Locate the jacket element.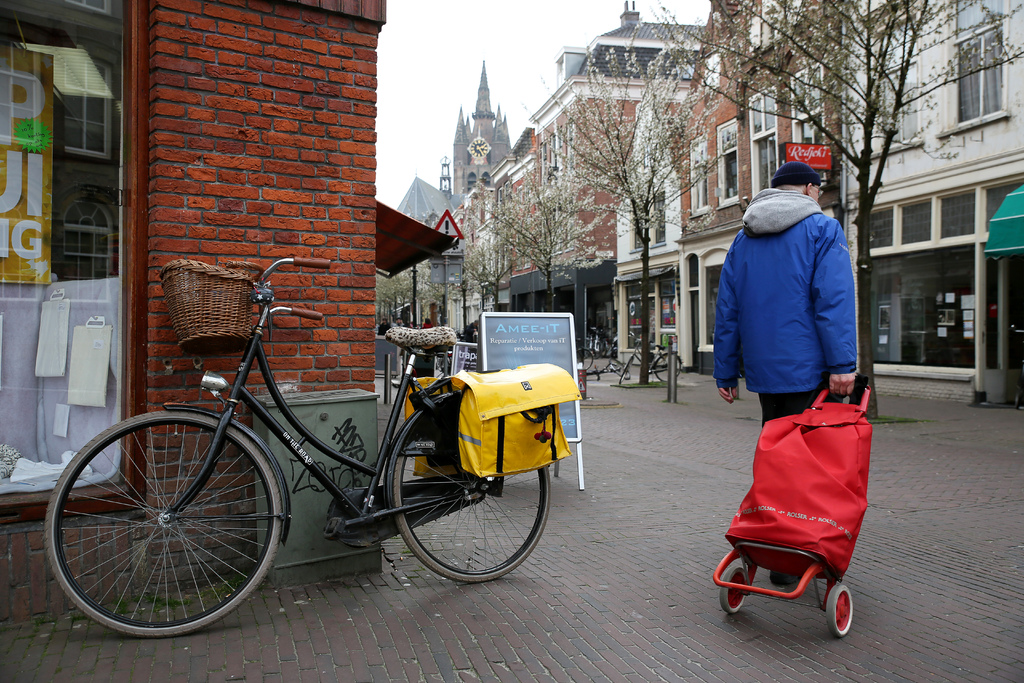
Element bbox: detection(725, 166, 876, 404).
